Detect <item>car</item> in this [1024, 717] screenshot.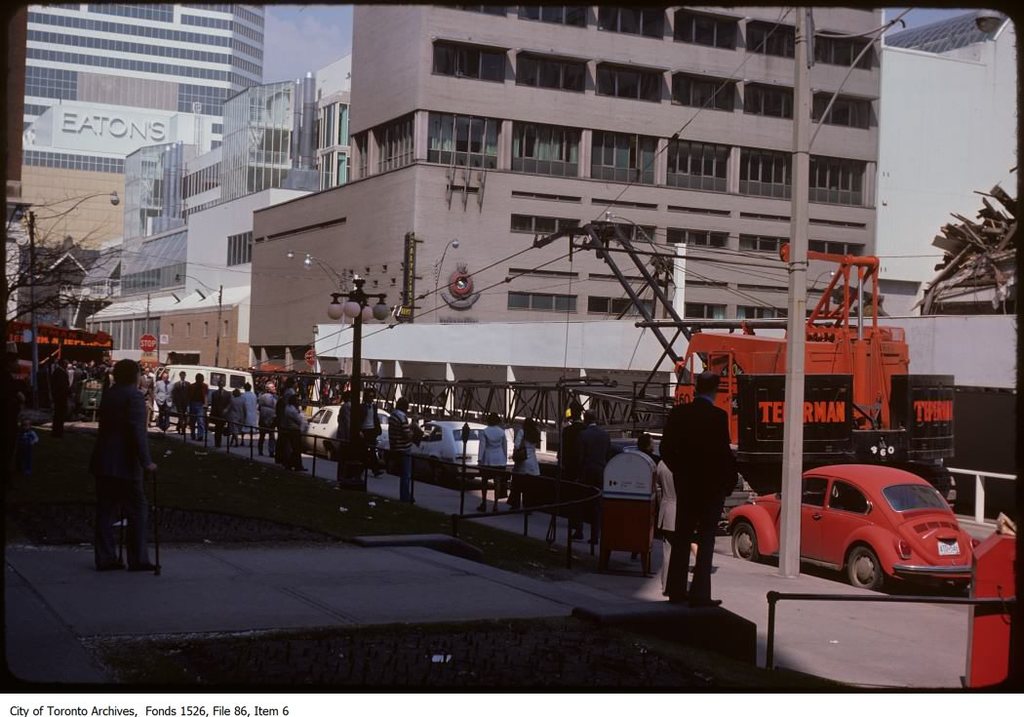
Detection: 726/463/982/594.
